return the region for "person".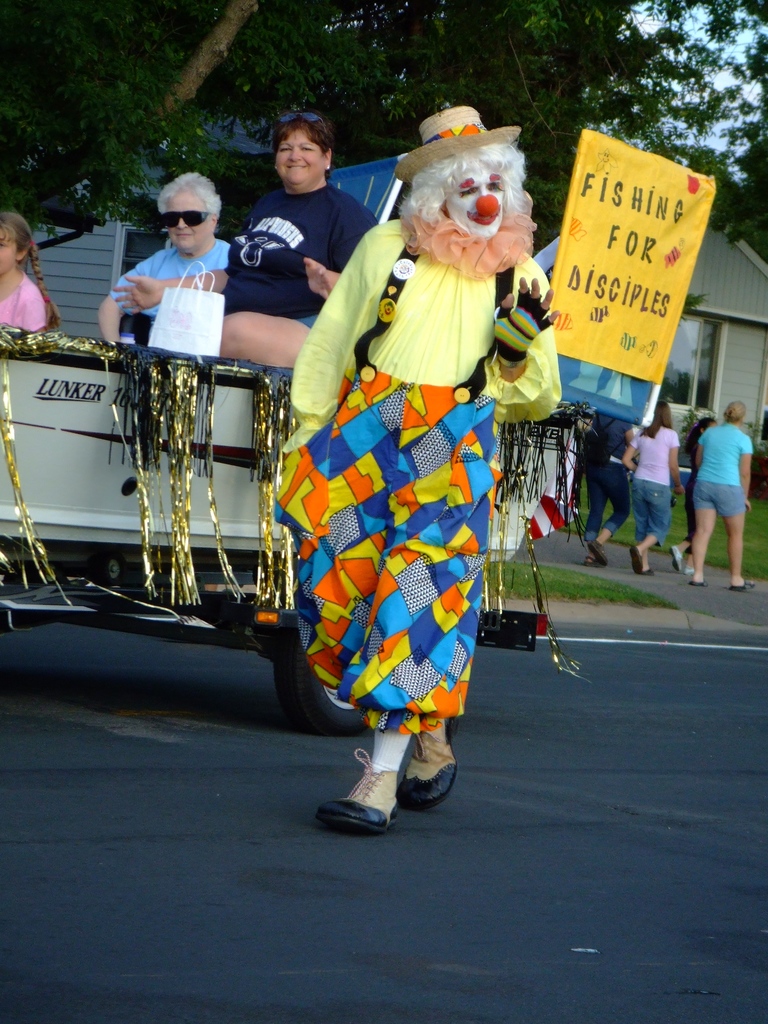
locate(0, 211, 66, 332).
